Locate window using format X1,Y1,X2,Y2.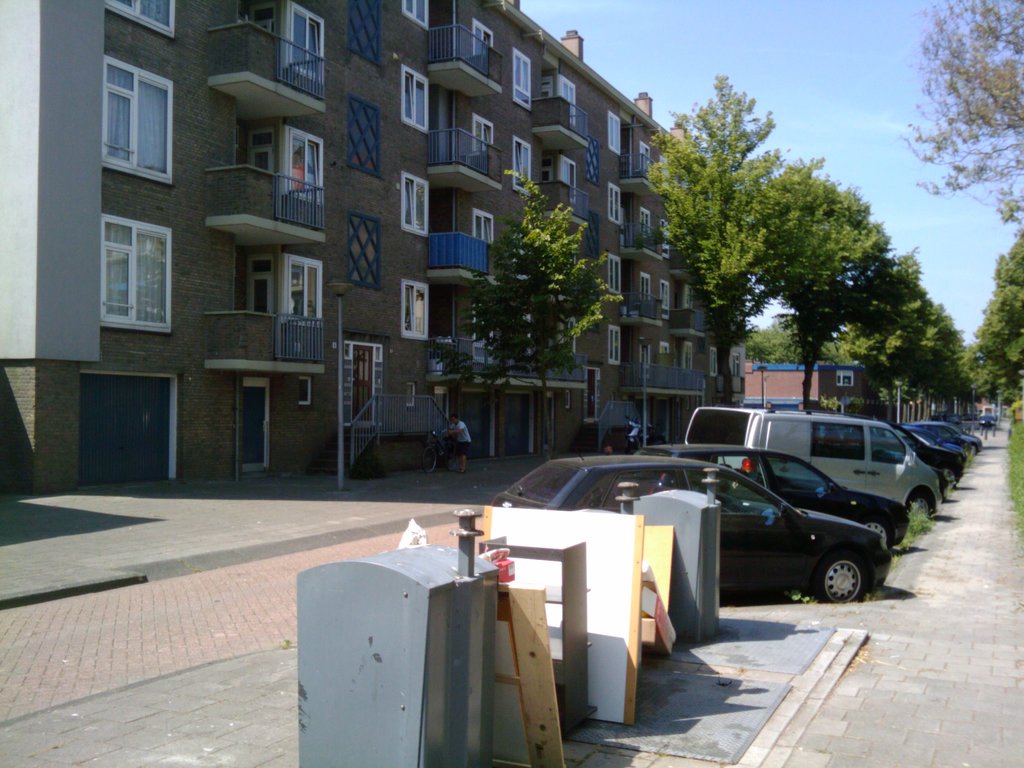
281,0,328,76.
